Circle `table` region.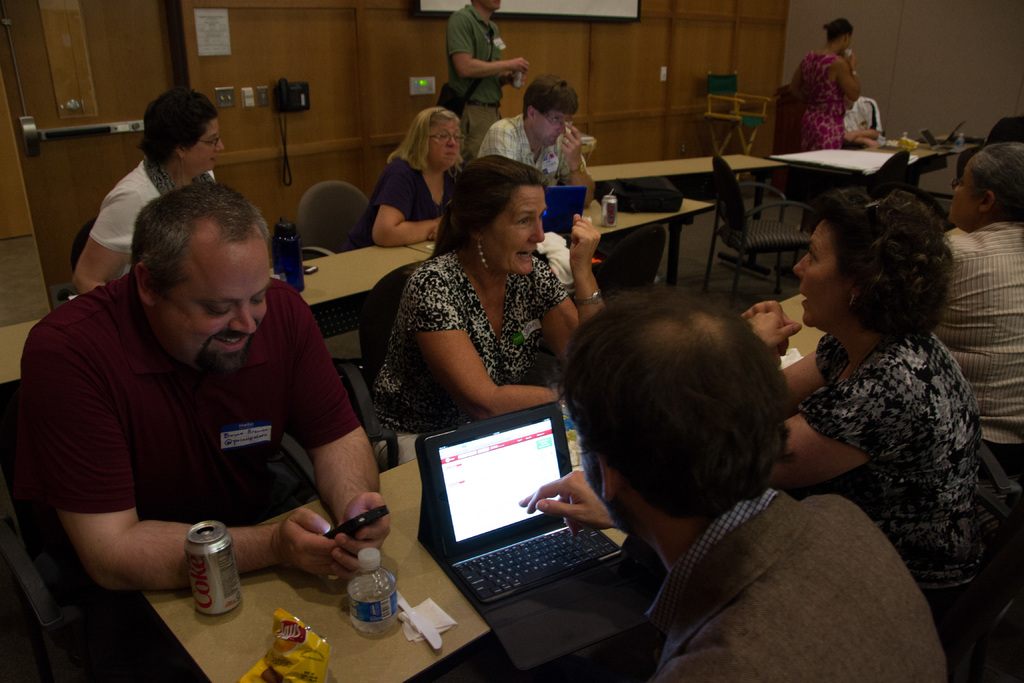
Region: <region>783, 131, 991, 234</region>.
